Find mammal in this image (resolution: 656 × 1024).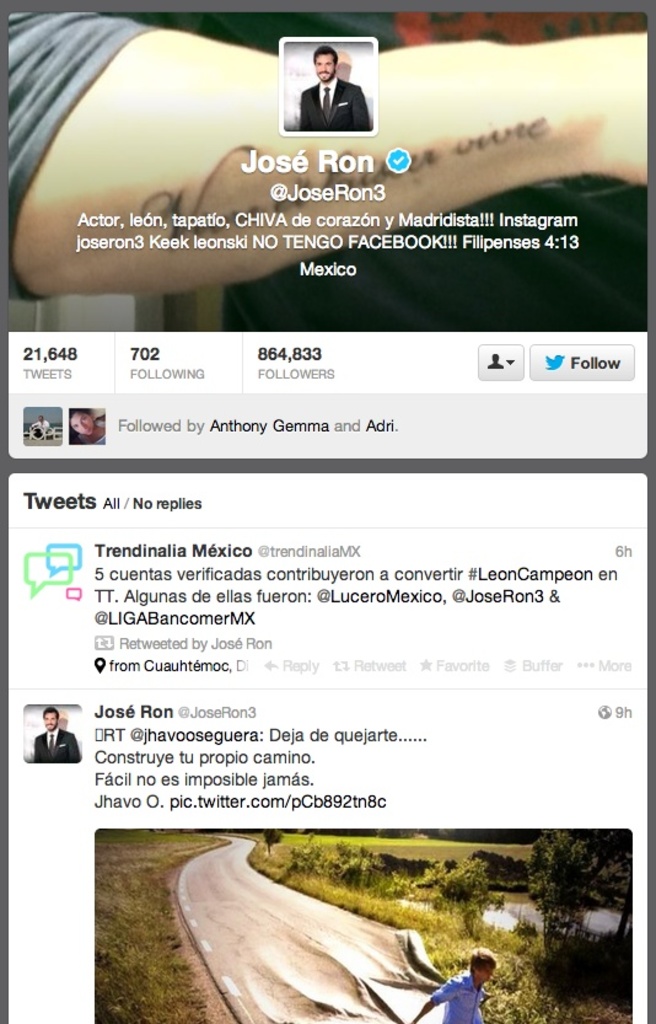
28, 417, 52, 436.
